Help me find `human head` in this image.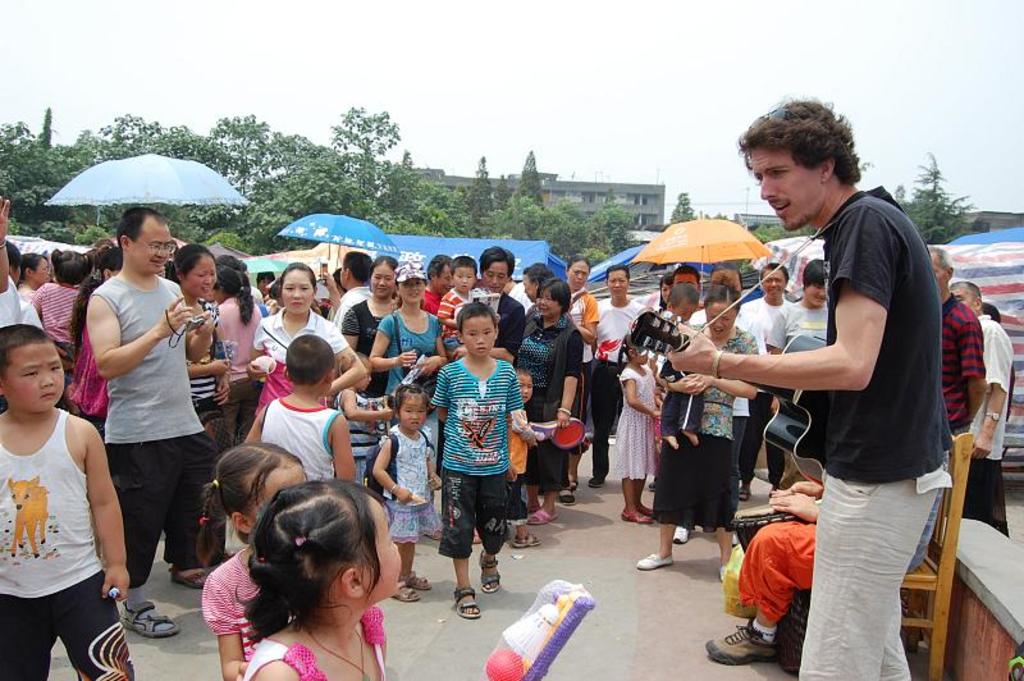
Found it: <region>51, 250, 95, 287</region>.
